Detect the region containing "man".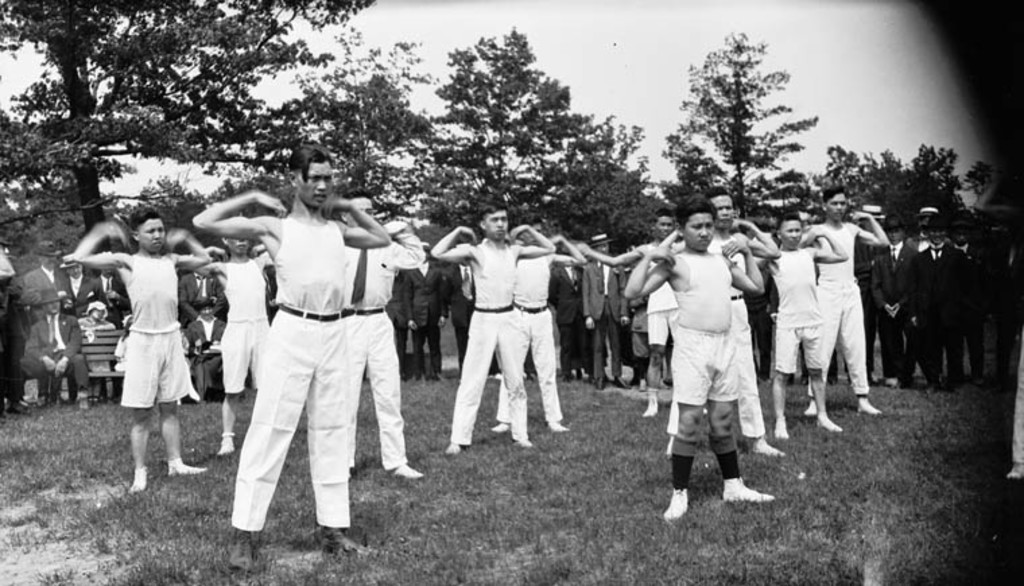
759:218:846:445.
